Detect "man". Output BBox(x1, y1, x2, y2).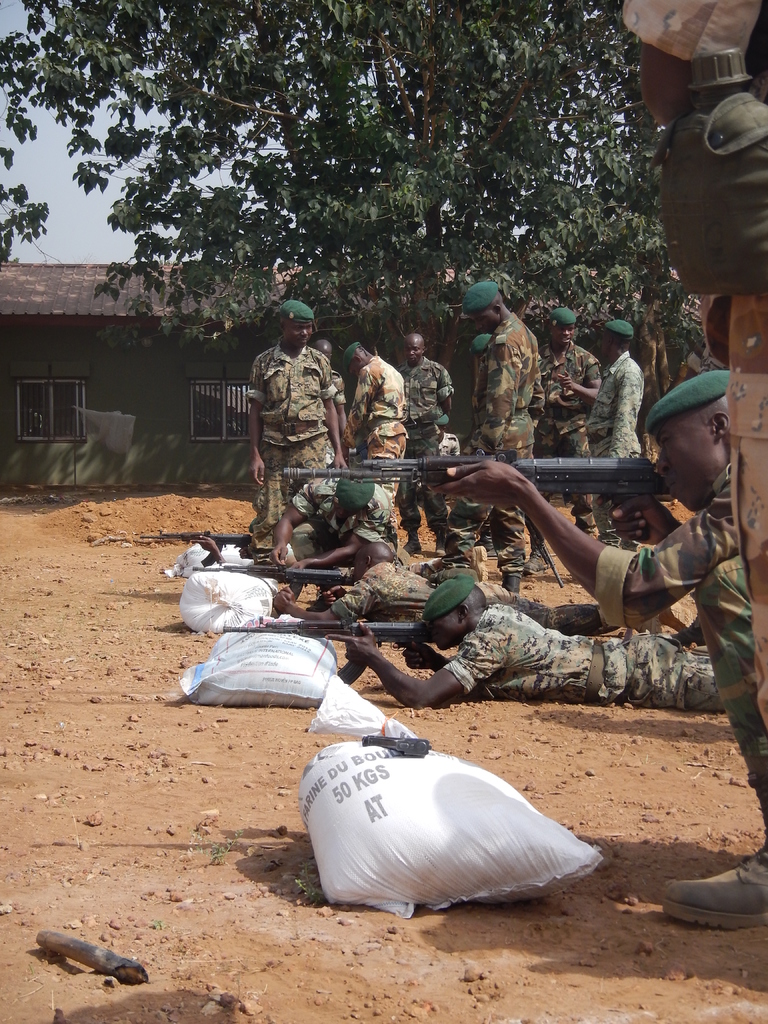
BBox(317, 570, 710, 724).
